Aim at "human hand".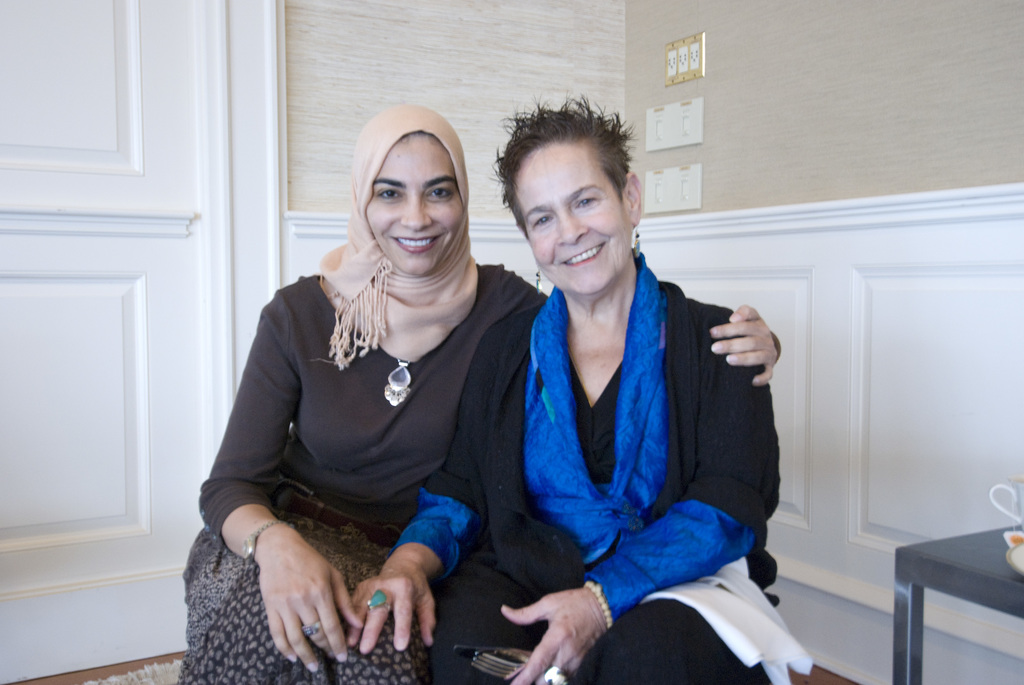
Aimed at 705, 301, 781, 387.
